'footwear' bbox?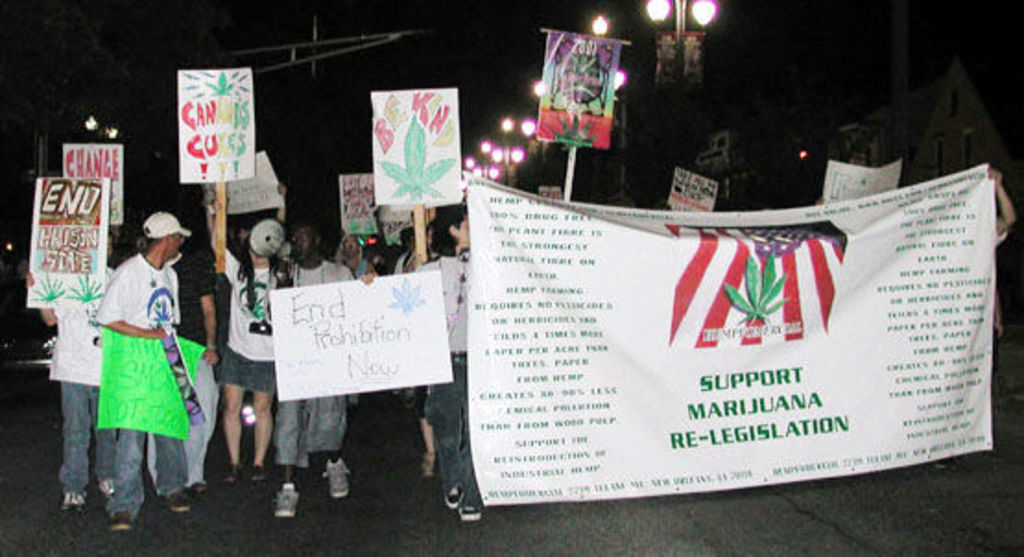
locate(271, 487, 295, 518)
